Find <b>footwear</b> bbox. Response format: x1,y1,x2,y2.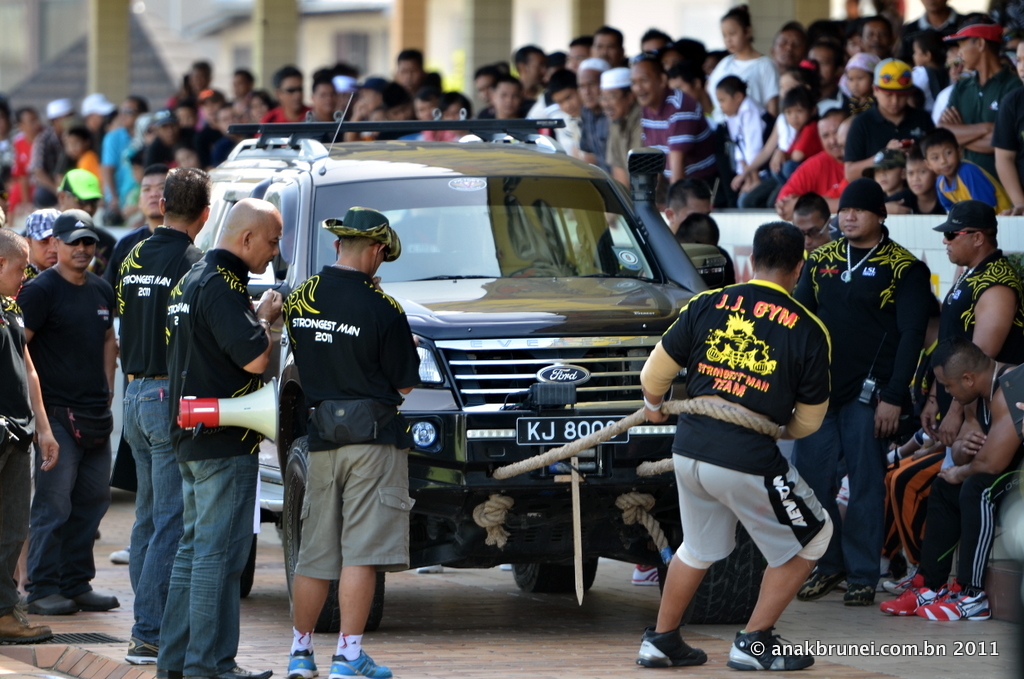
217,661,277,678.
